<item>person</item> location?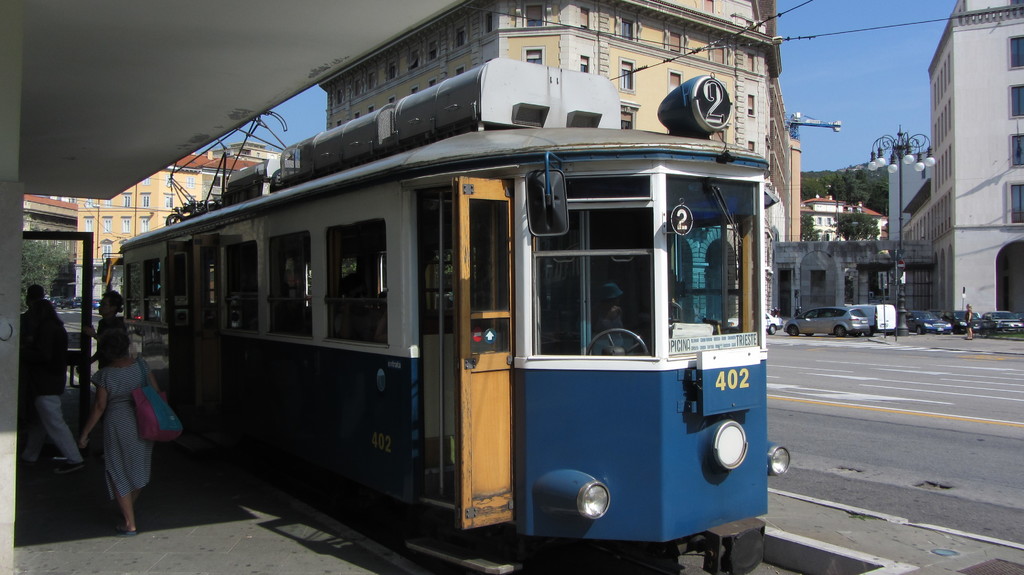
l=960, t=303, r=976, b=338
